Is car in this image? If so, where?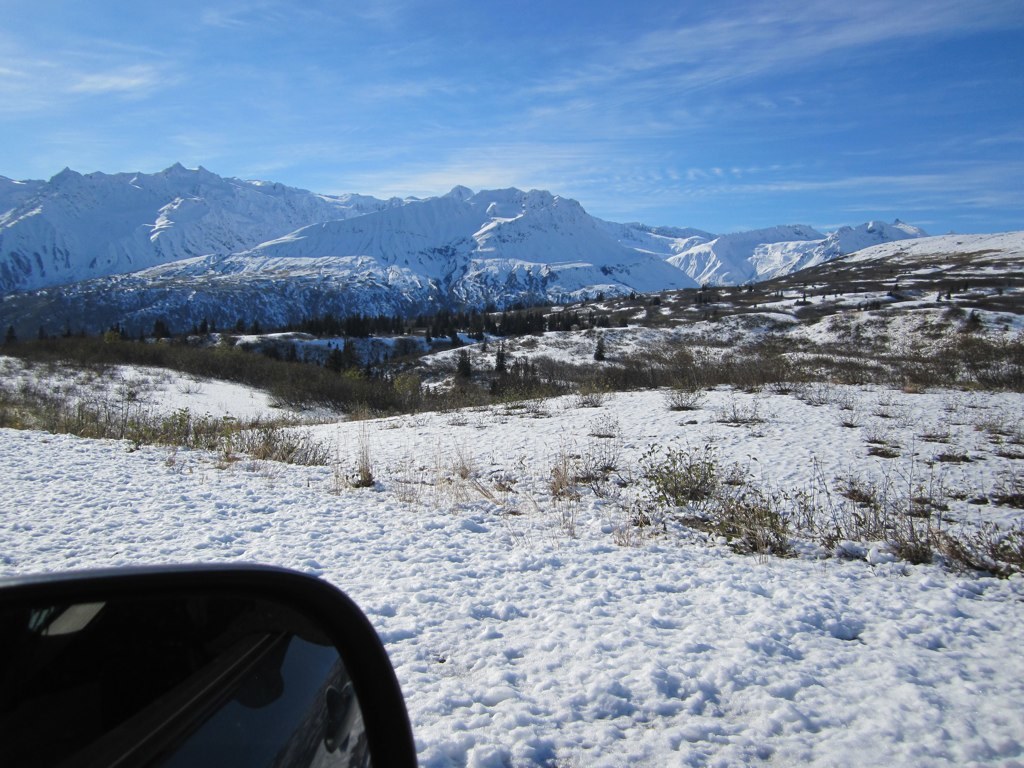
Yes, at [left=2, top=531, right=440, bottom=767].
